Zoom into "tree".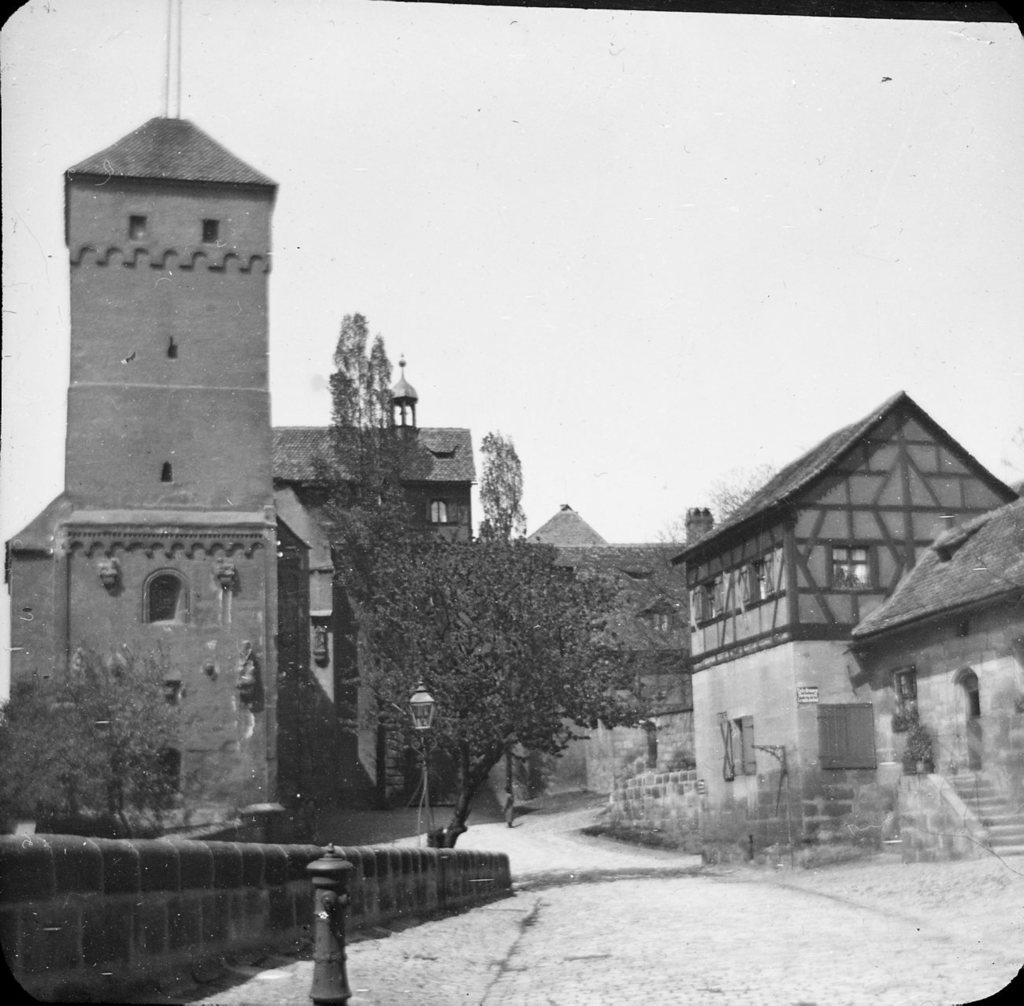
Zoom target: [314,317,421,744].
